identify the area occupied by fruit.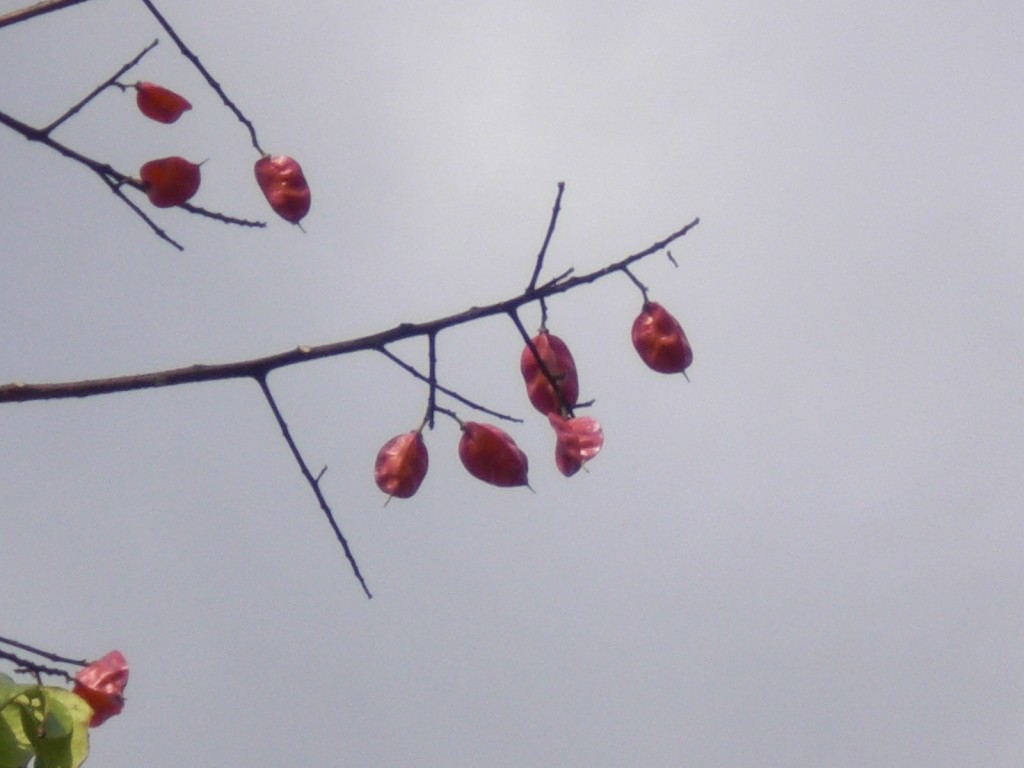
Area: bbox=[457, 422, 532, 486].
